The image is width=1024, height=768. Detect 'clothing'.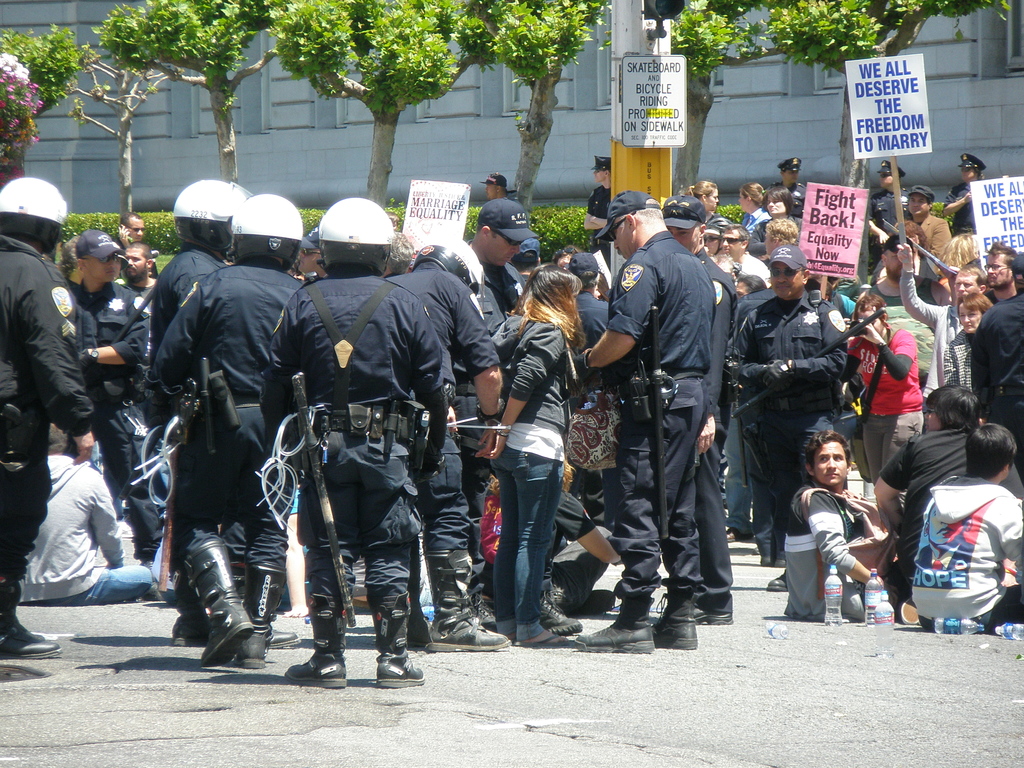
Detection: l=20, t=452, r=154, b=611.
